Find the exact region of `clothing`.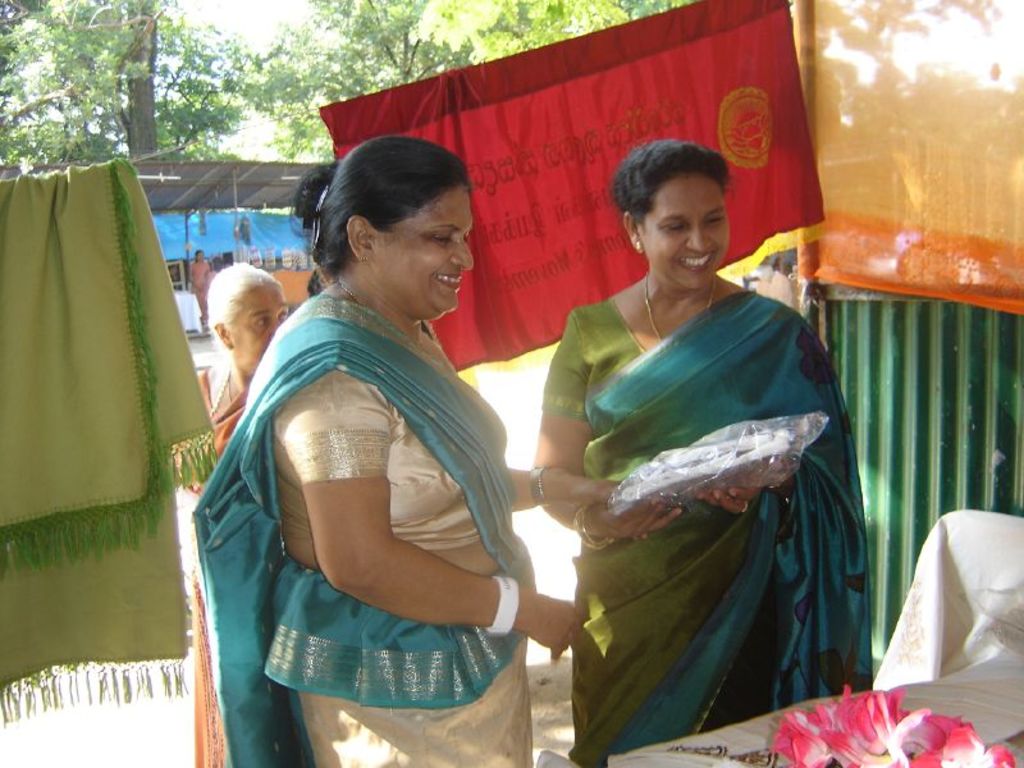
Exact region: {"x1": 219, "y1": 282, "x2": 539, "y2": 767}.
